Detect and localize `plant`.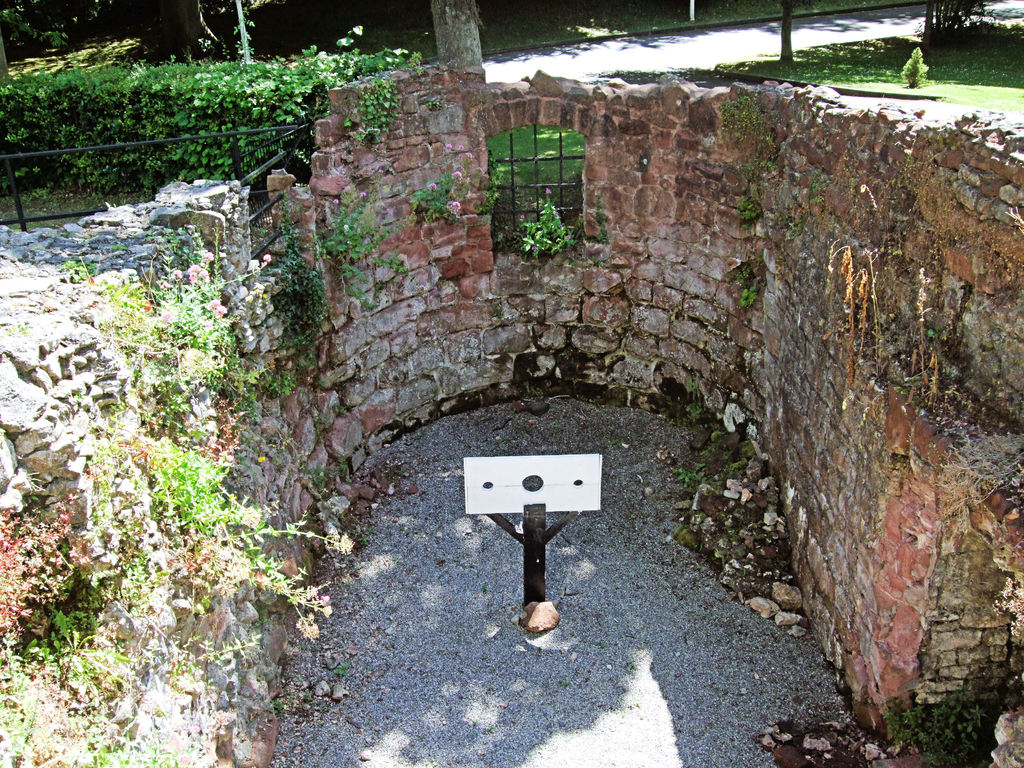
Localized at BBox(927, 325, 943, 341).
